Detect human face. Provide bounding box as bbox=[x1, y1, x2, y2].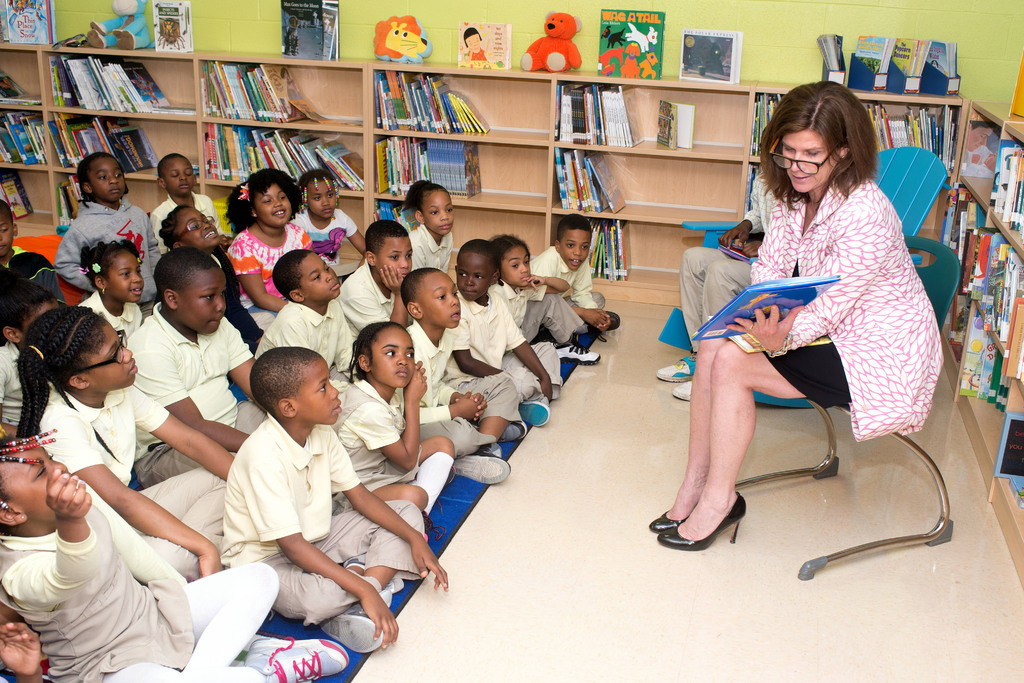
bbox=[254, 182, 290, 226].
